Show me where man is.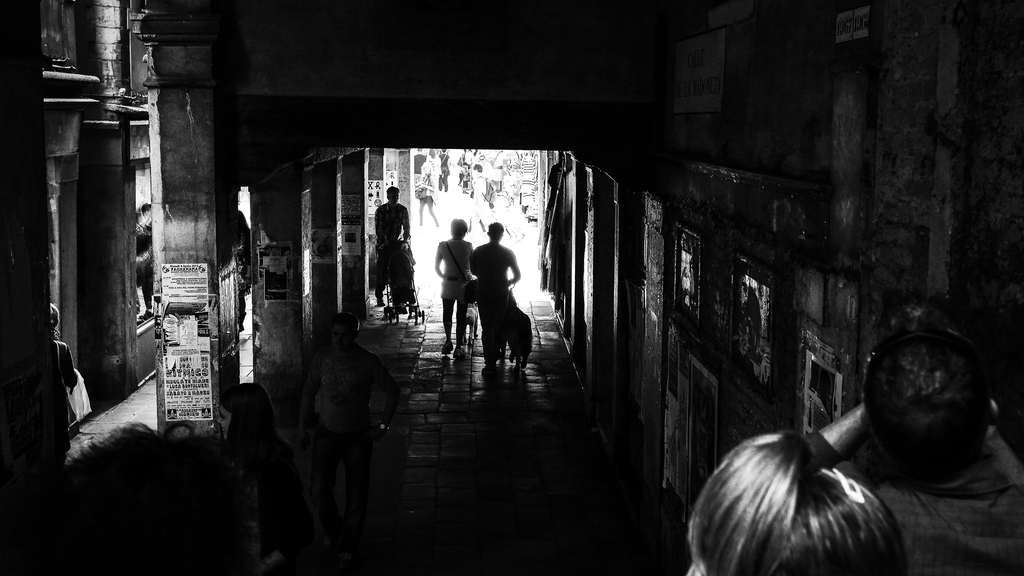
man is at locate(290, 295, 392, 556).
